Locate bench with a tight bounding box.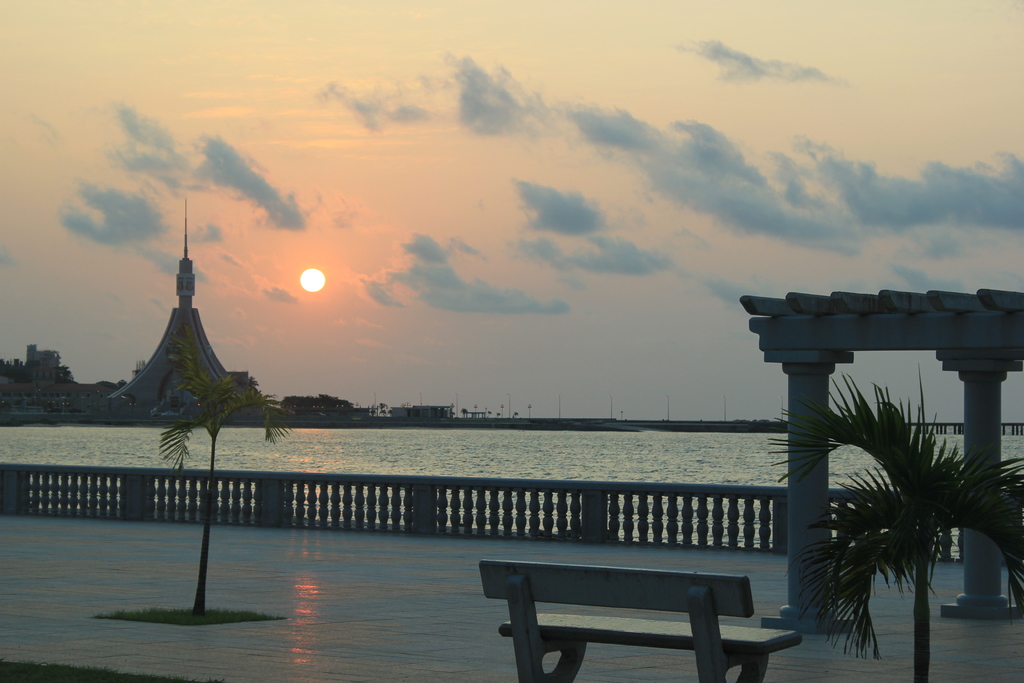
BBox(489, 563, 796, 675).
